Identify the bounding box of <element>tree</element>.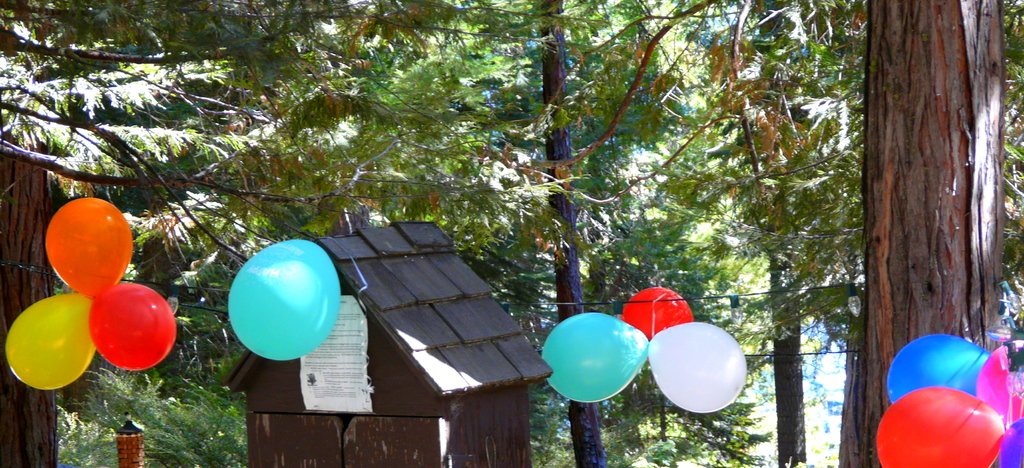
<box>0,0,1018,467</box>.
